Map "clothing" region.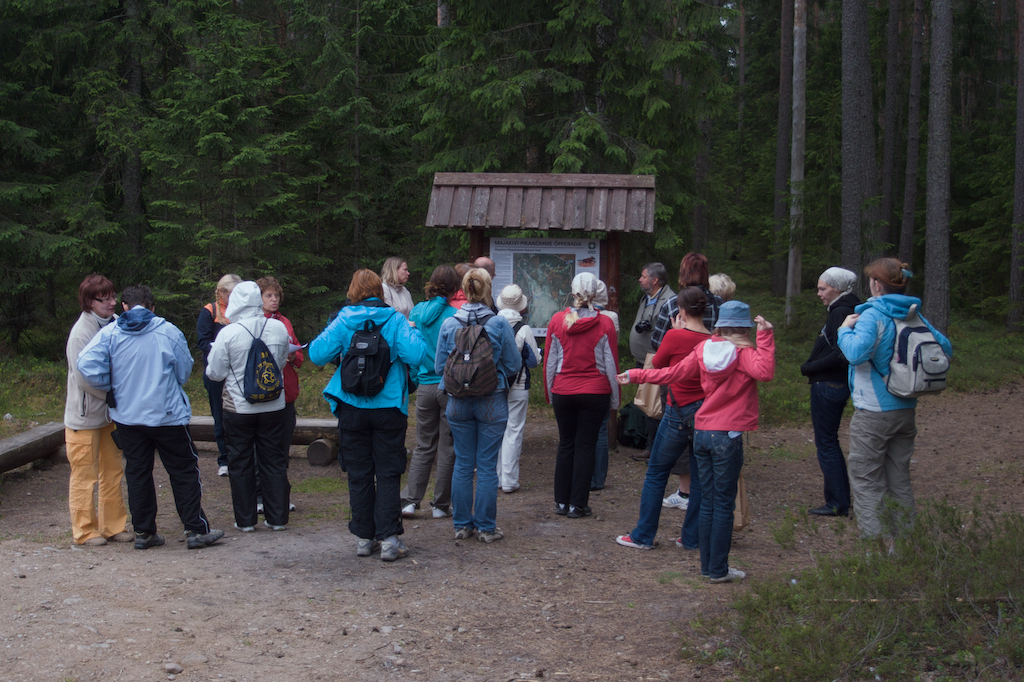
Mapped to bbox=[809, 383, 847, 505].
